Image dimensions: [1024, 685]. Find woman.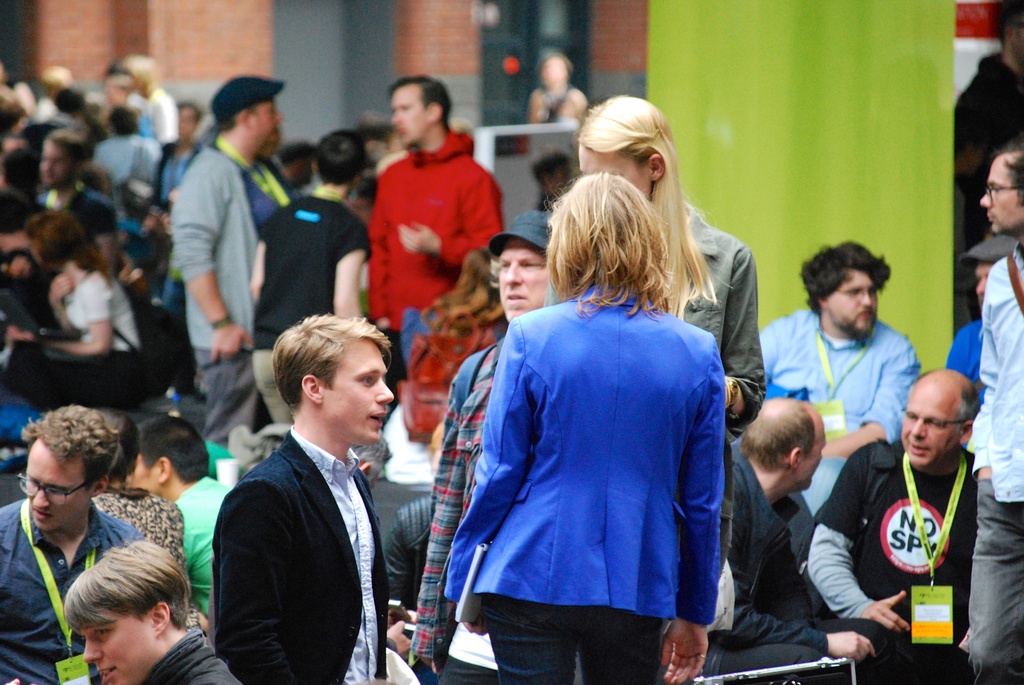
(left=444, top=167, right=723, bottom=684).
